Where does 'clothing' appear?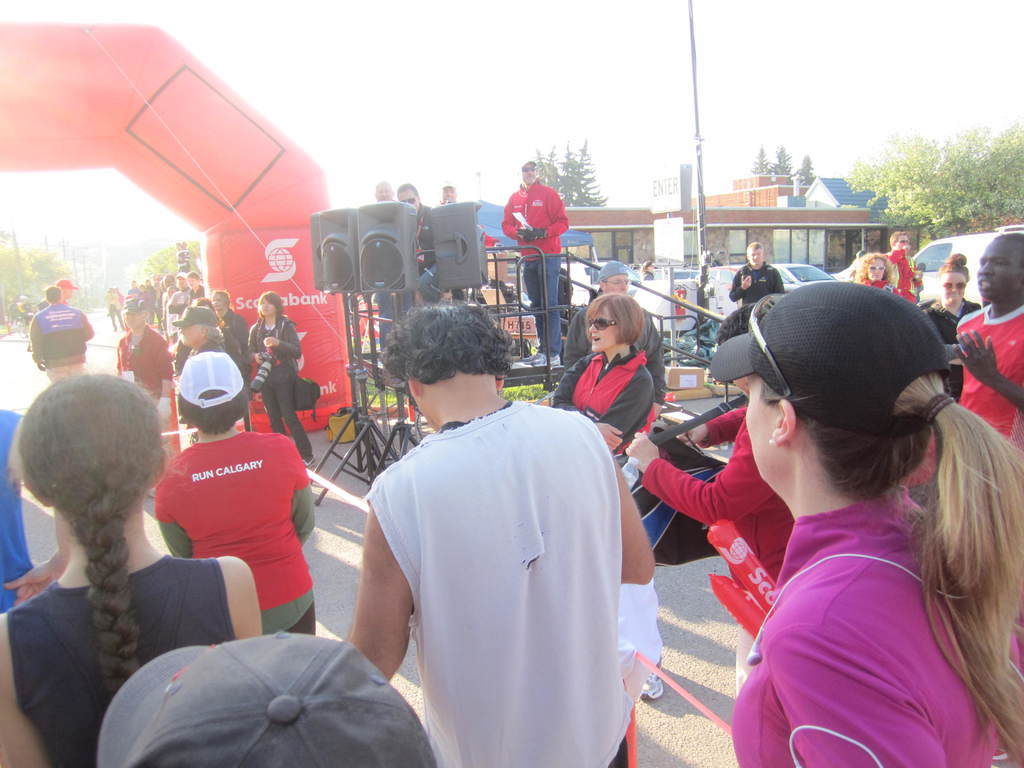
Appears at x1=1 y1=549 x2=238 y2=767.
